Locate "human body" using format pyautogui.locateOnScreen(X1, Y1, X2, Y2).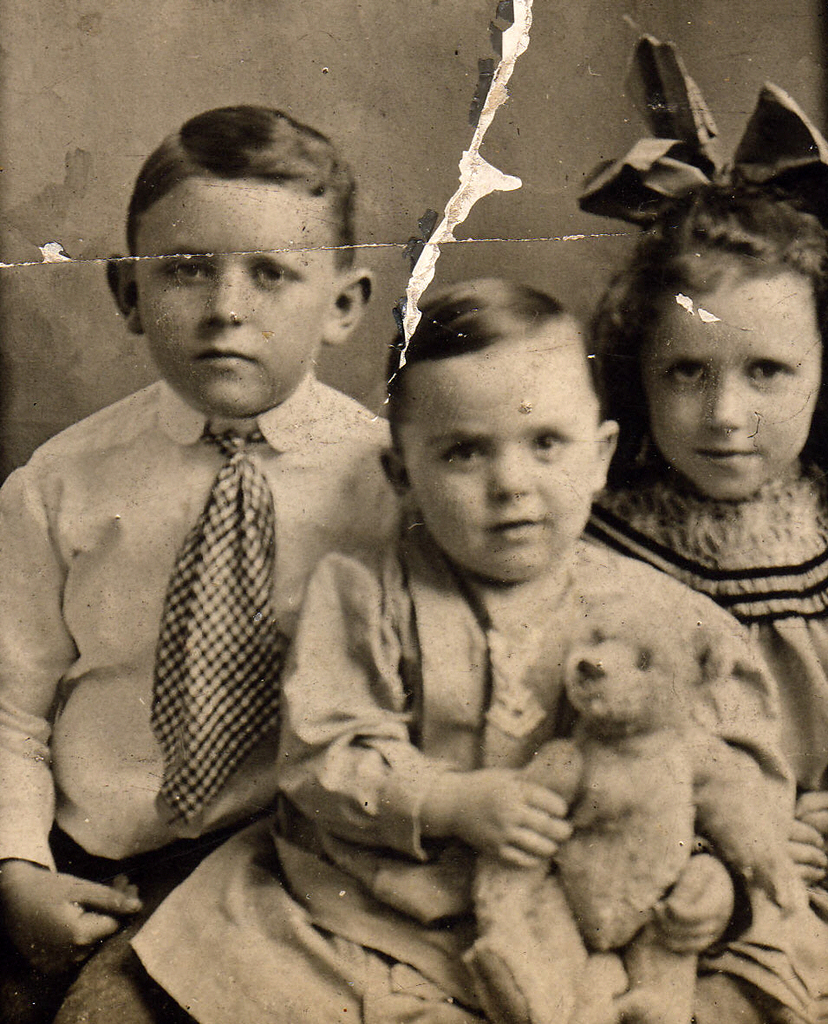
pyautogui.locateOnScreen(586, 464, 827, 1023).
